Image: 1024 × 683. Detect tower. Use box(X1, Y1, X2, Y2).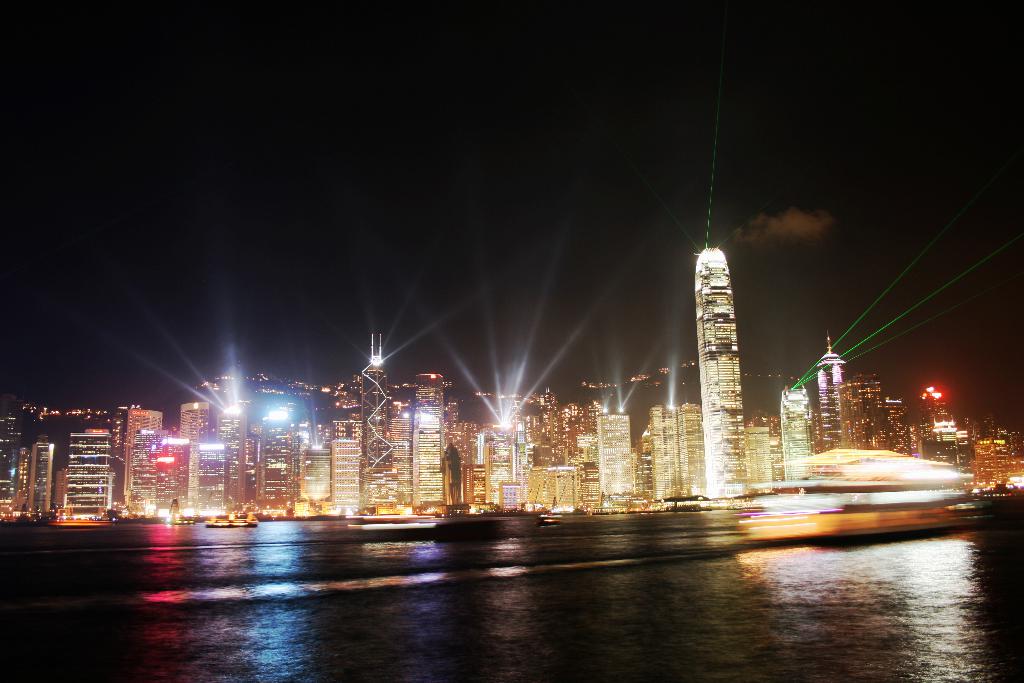
box(842, 370, 884, 454).
